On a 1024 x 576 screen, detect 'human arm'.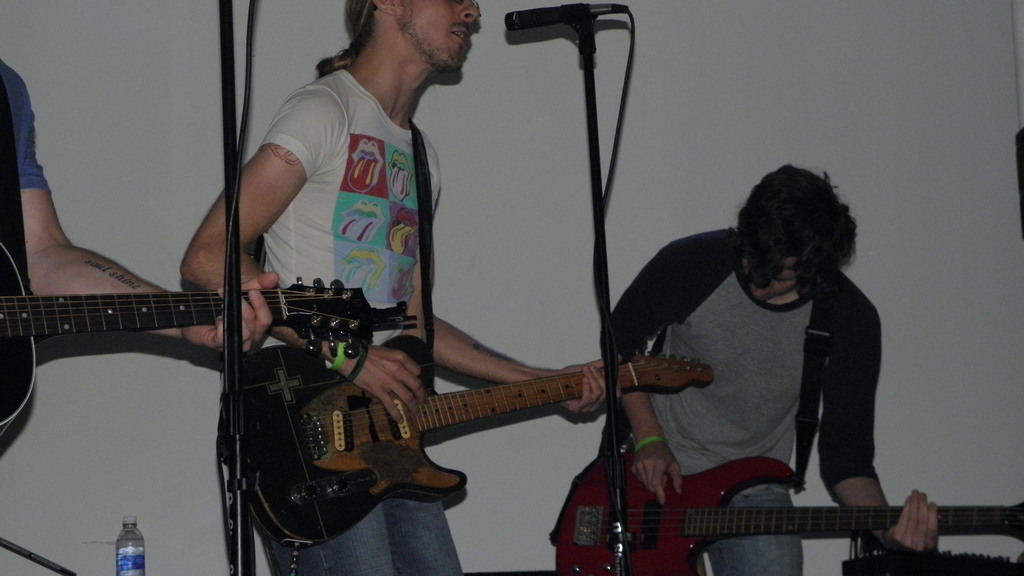
locate(211, 92, 316, 291).
